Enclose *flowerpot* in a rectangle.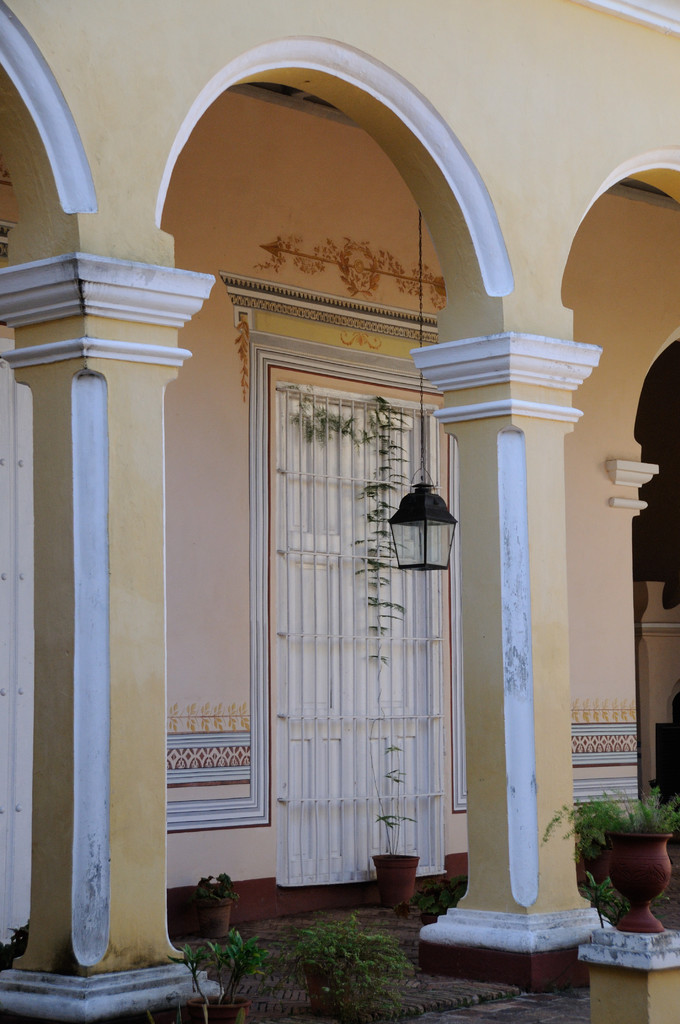
region(199, 888, 232, 947).
